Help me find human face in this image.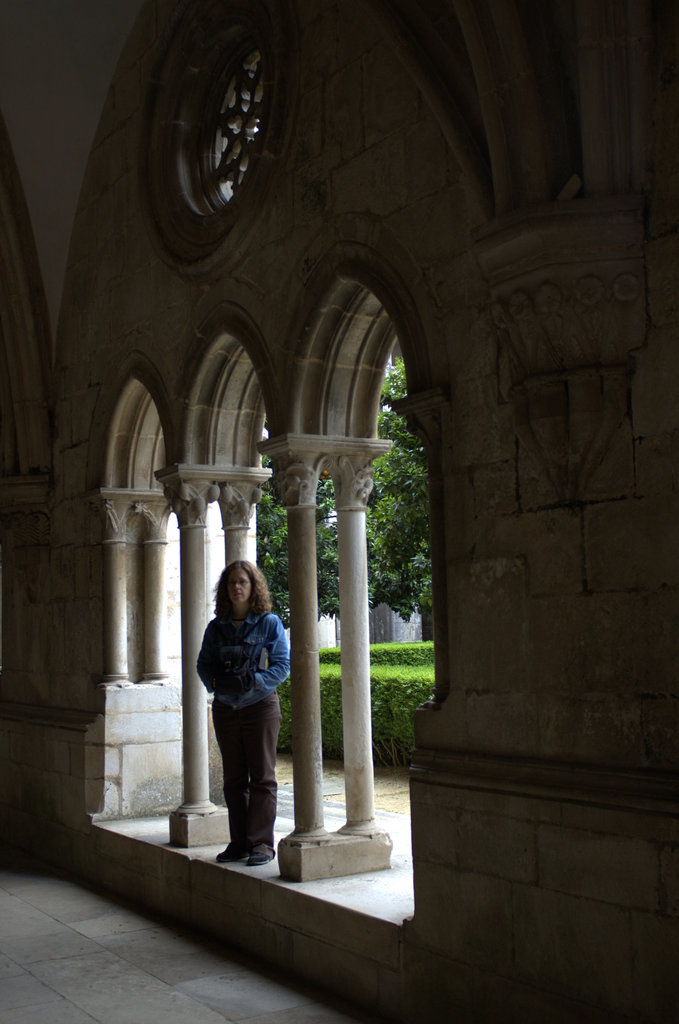
Found it: {"x1": 226, "y1": 568, "x2": 254, "y2": 607}.
